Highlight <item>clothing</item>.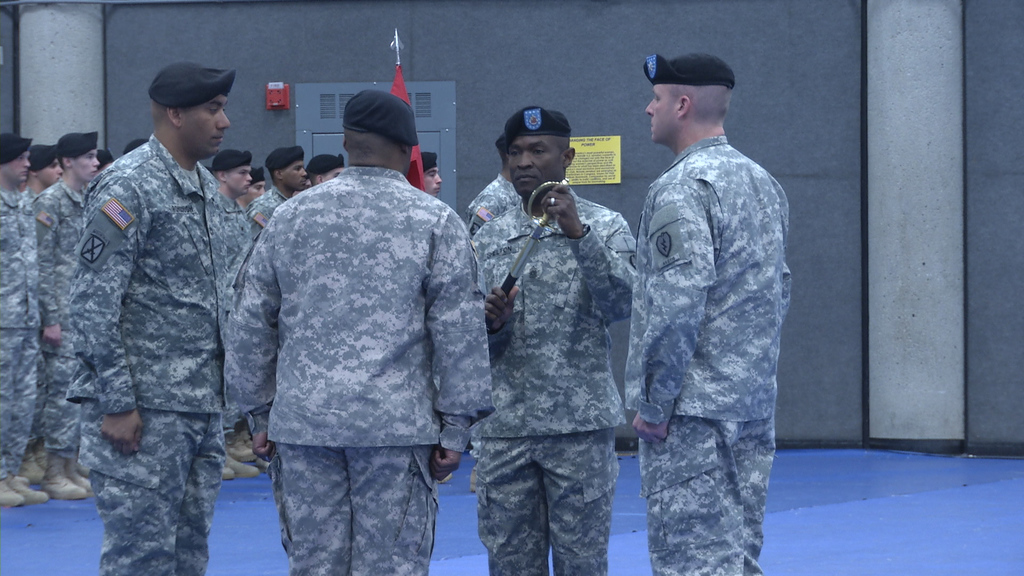
Highlighted region: [x1=624, y1=135, x2=792, y2=575].
